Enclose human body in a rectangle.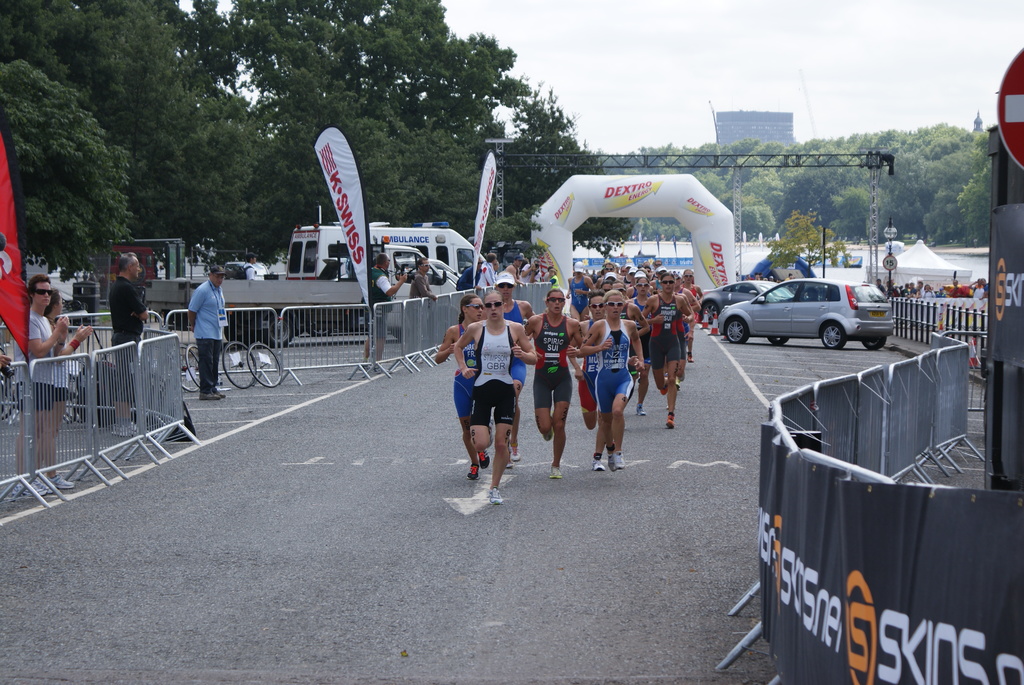
box=[108, 274, 154, 439].
